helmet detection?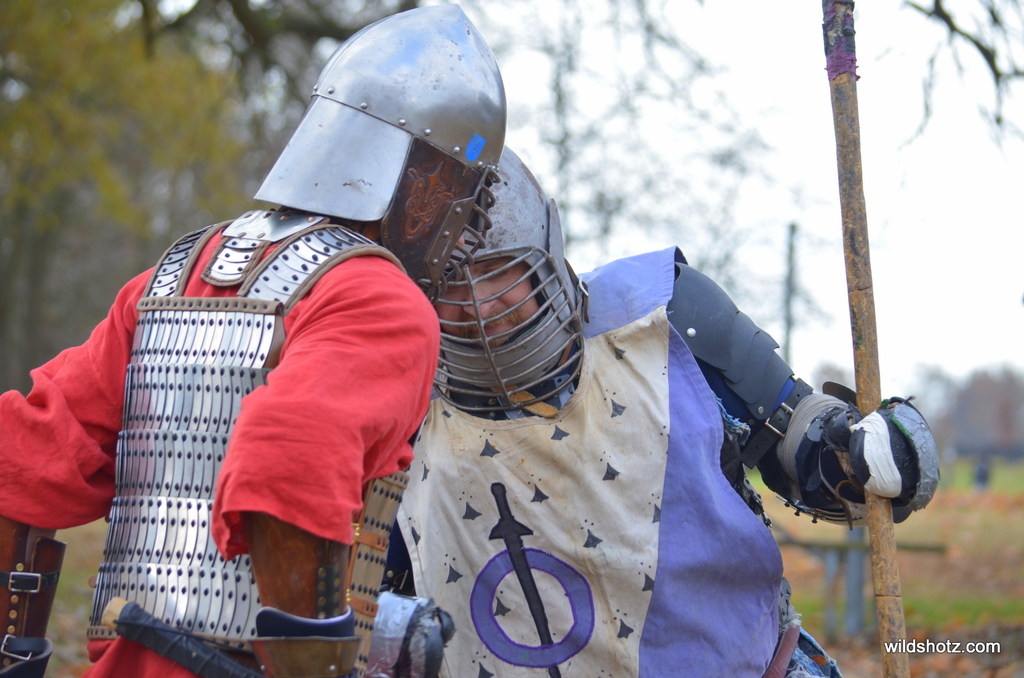
locate(261, 22, 516, 269)
